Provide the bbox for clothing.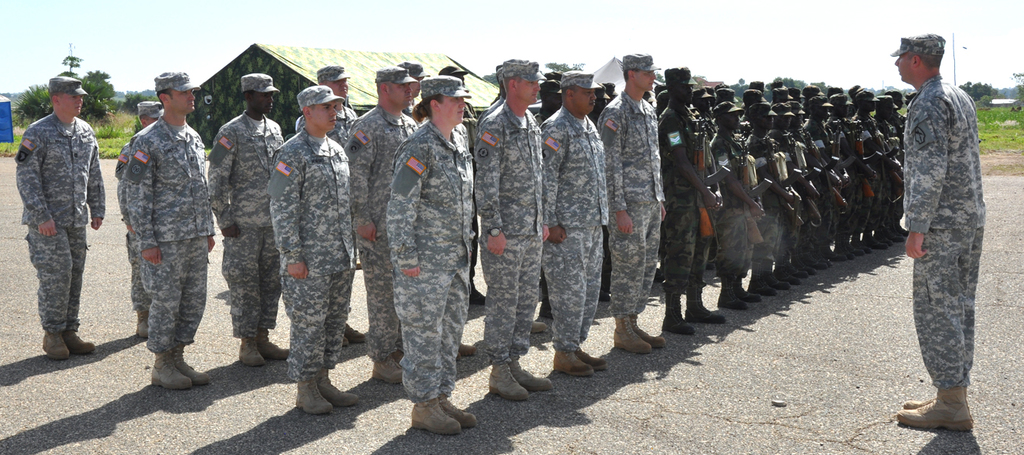
[274,124,347,375].
